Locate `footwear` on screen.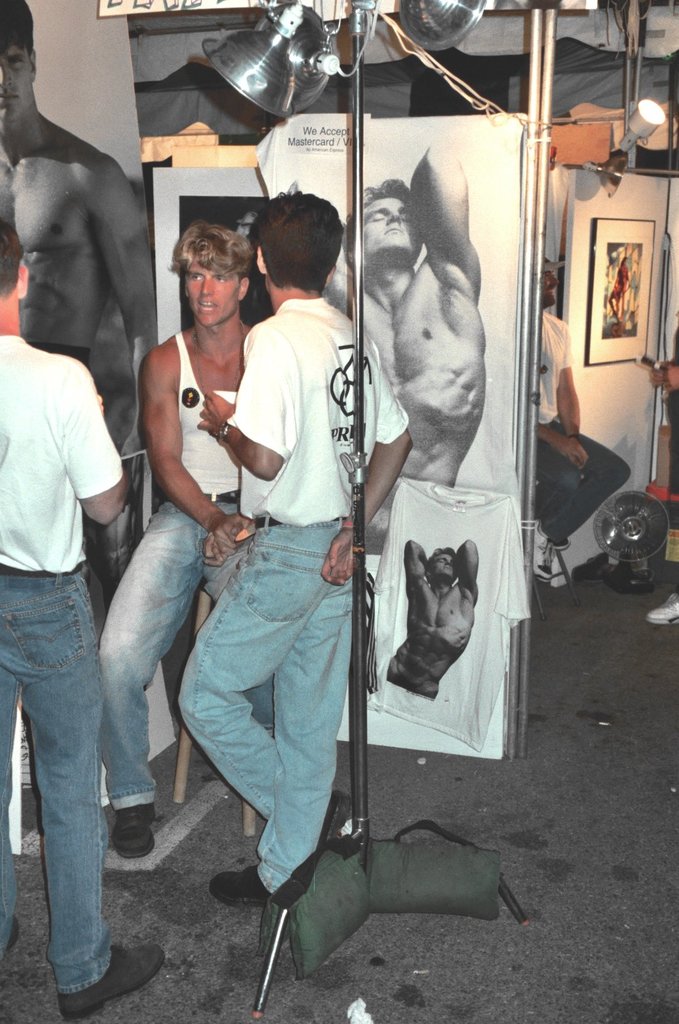
On screen at (209, 866, 282, 902).
